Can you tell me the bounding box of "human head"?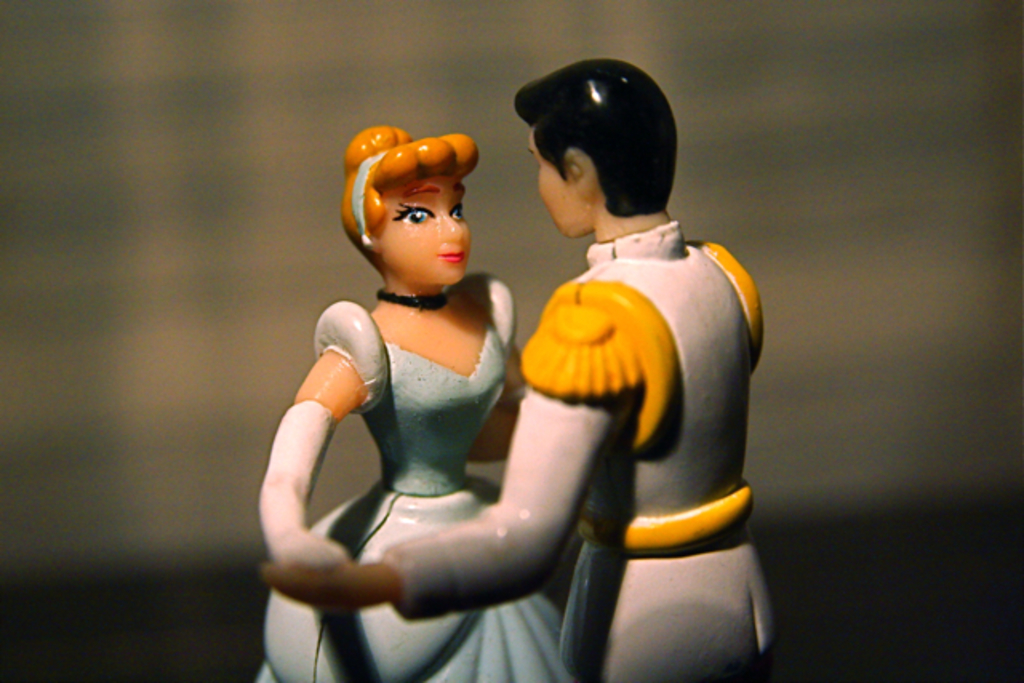
bbox=[339, 123, 488, 293].
